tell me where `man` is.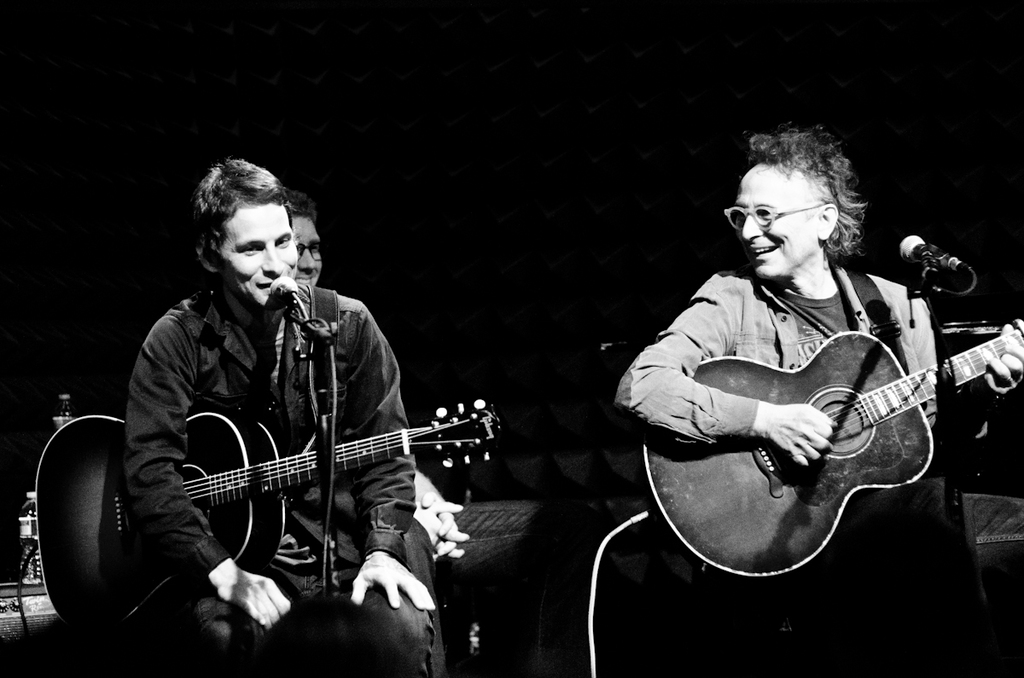
`man` is at x1=282, y1=186, x2=473, y2=565.
